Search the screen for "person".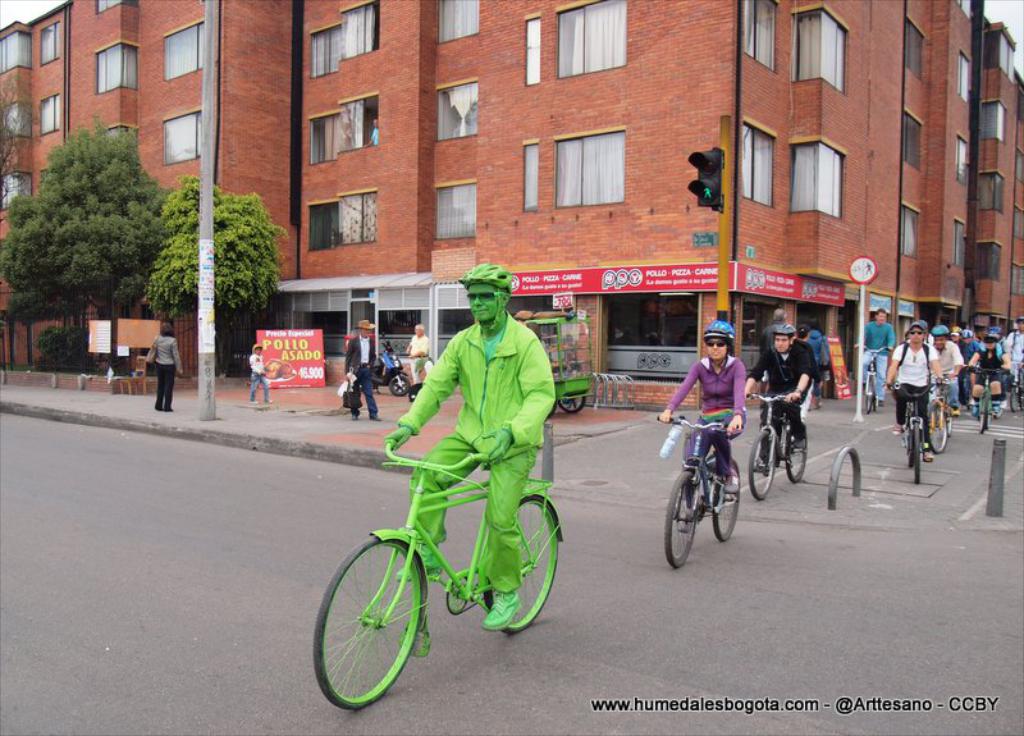
Found at (252, 339, 276, 401).
